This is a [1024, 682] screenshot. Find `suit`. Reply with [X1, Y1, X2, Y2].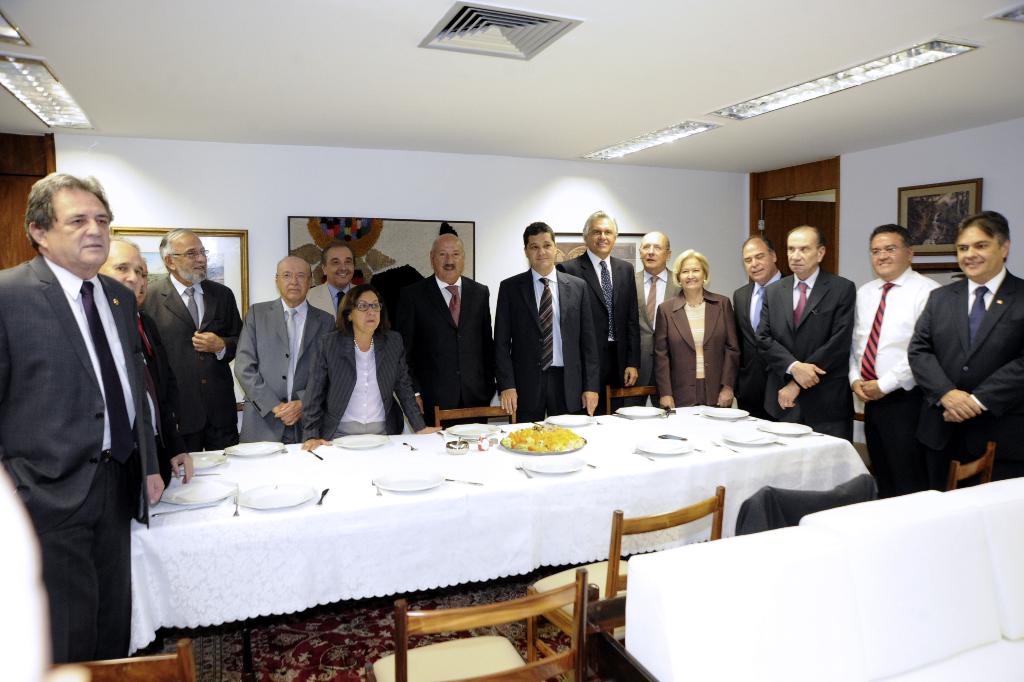
[908, 266, 1023, 491].
